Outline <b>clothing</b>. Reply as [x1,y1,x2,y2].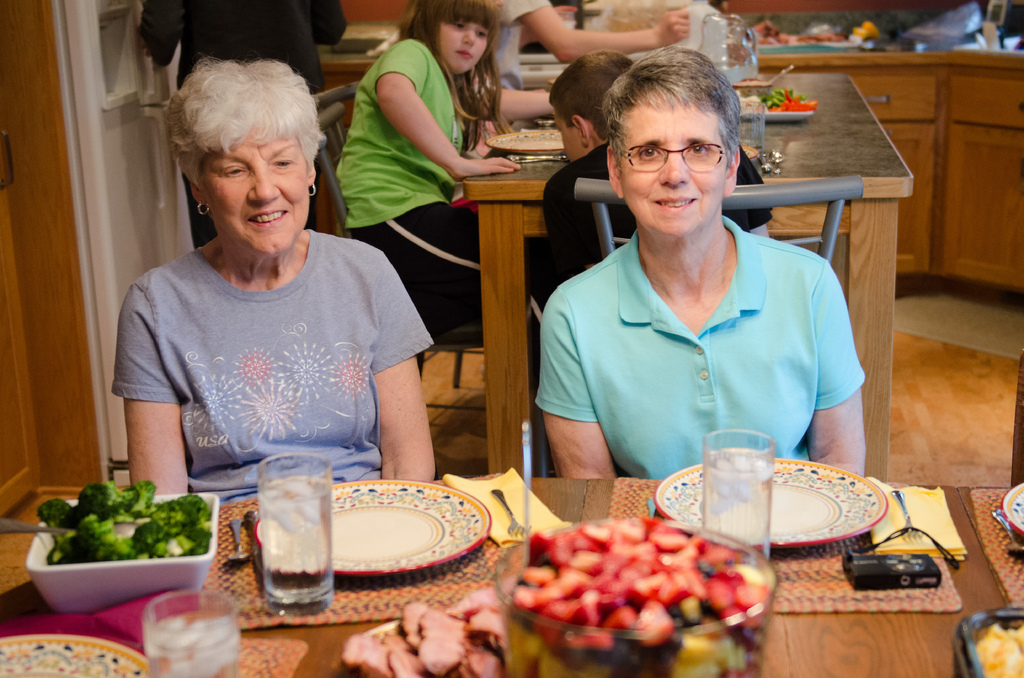
[539,139,776,286].
